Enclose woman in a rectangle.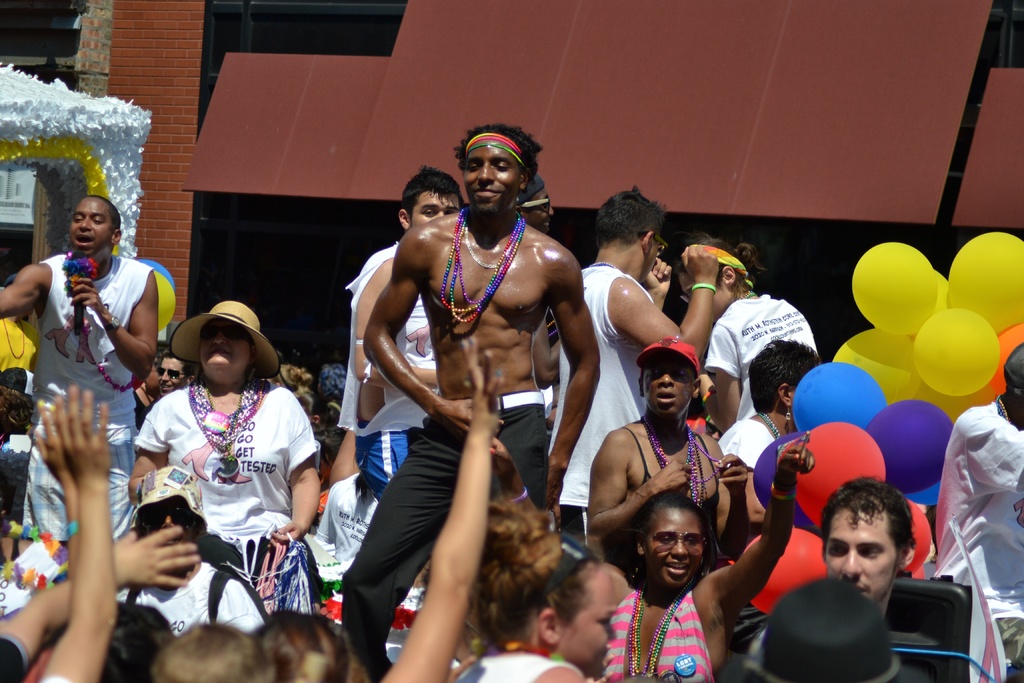
124 290 317 646.
